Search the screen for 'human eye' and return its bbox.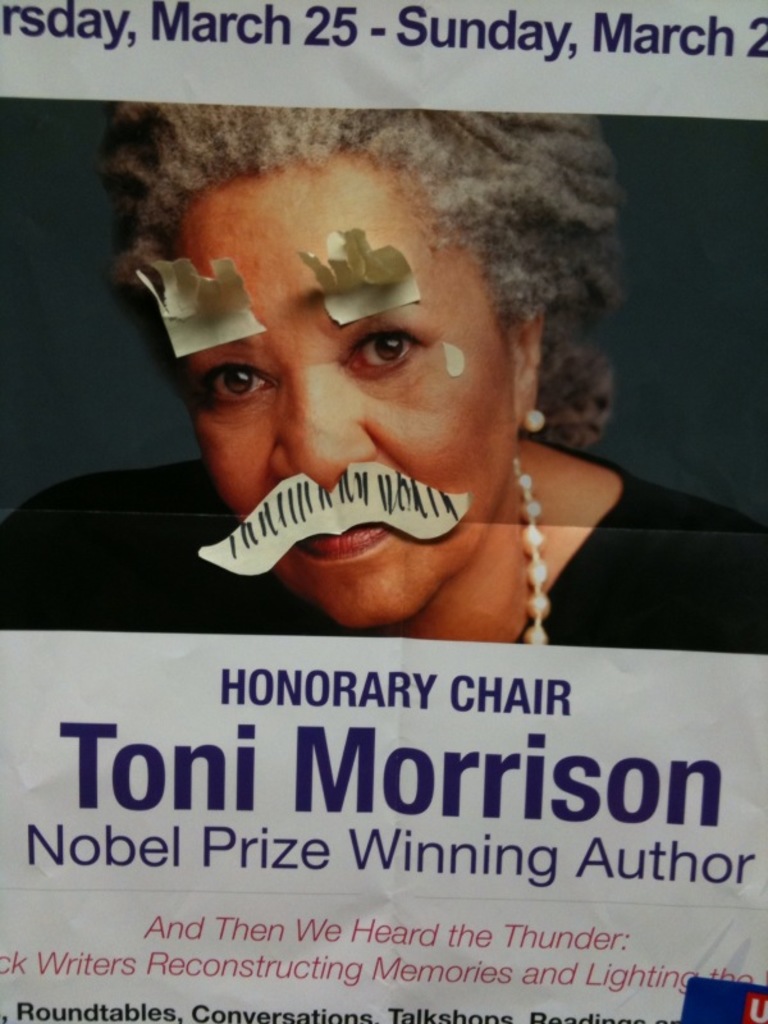
Found: {"x1": 342, "y1": 328, "x2": 433, "y2": 375}.
